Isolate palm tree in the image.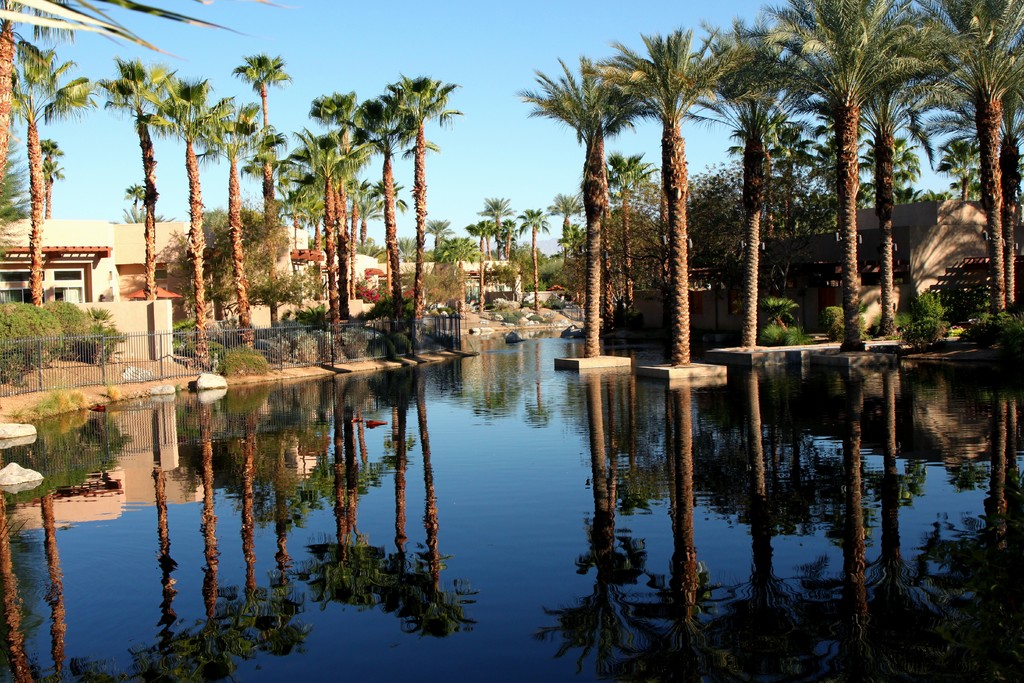
Isolated region: [147,72,209,285].
